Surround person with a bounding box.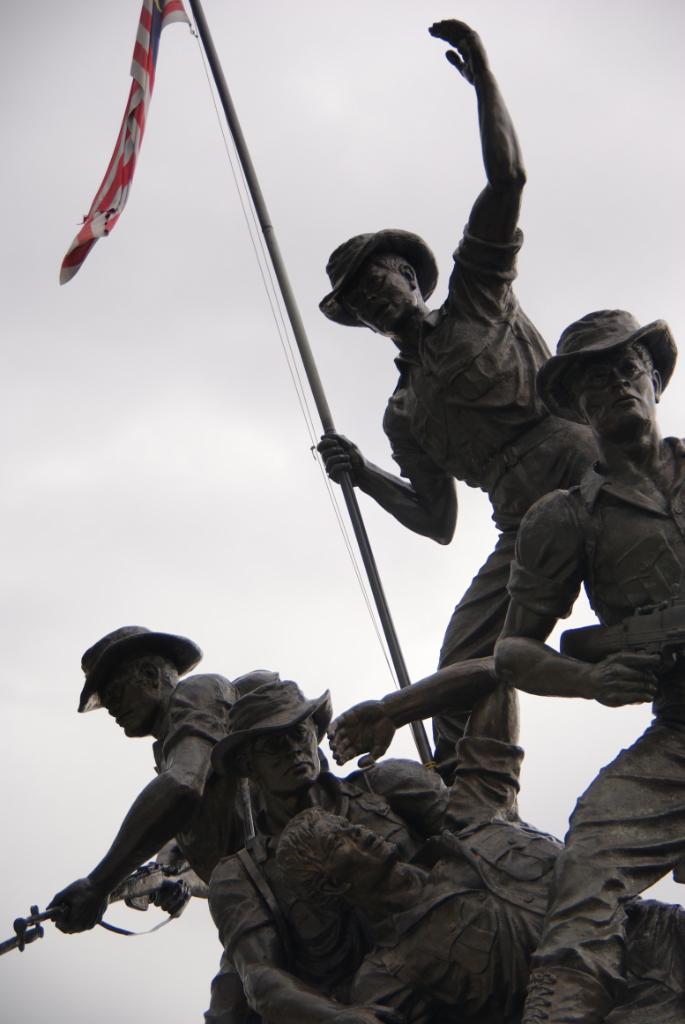
192, 667, 453, 1023.
